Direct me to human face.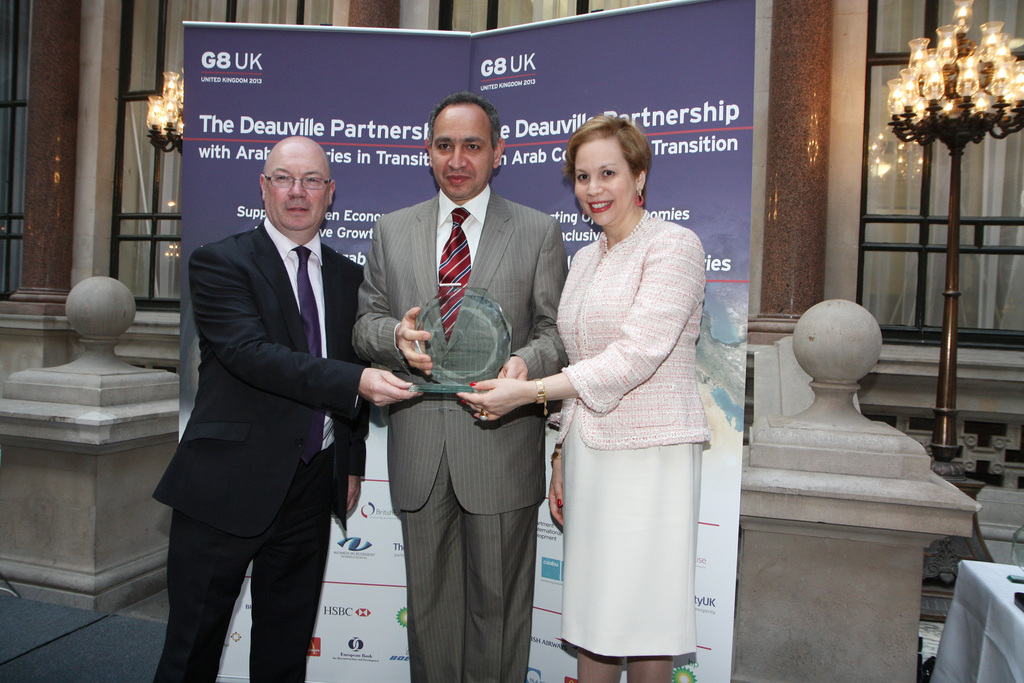
Direction: left=267, top=149, right=332, bottom=229.
